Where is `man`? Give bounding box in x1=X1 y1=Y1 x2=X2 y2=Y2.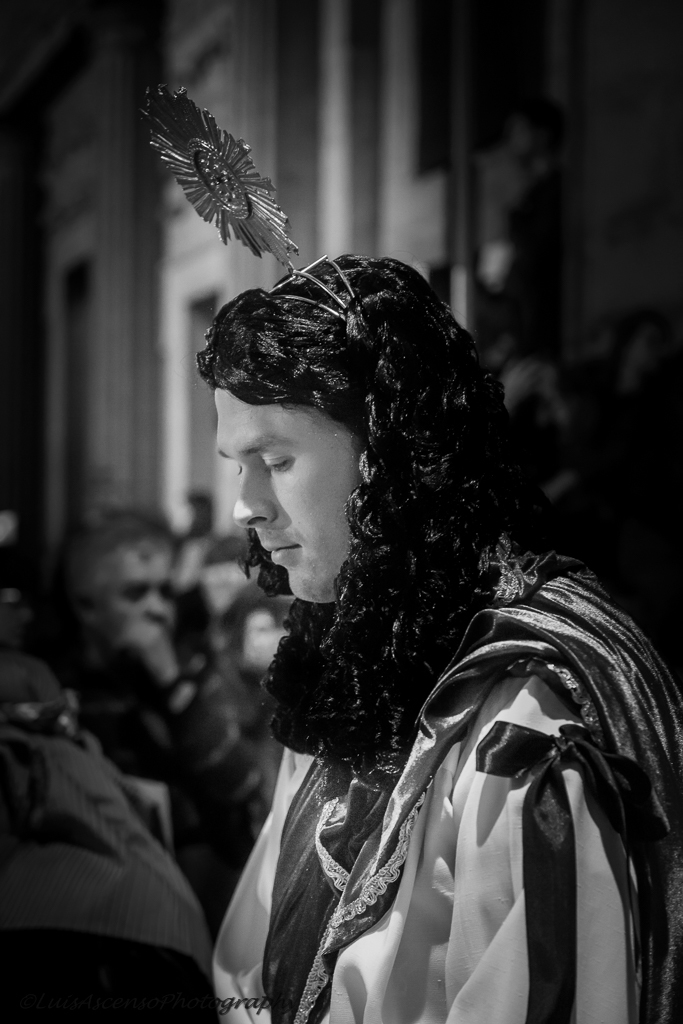
x1=135 y1=74 x2=682 y2=1023.
